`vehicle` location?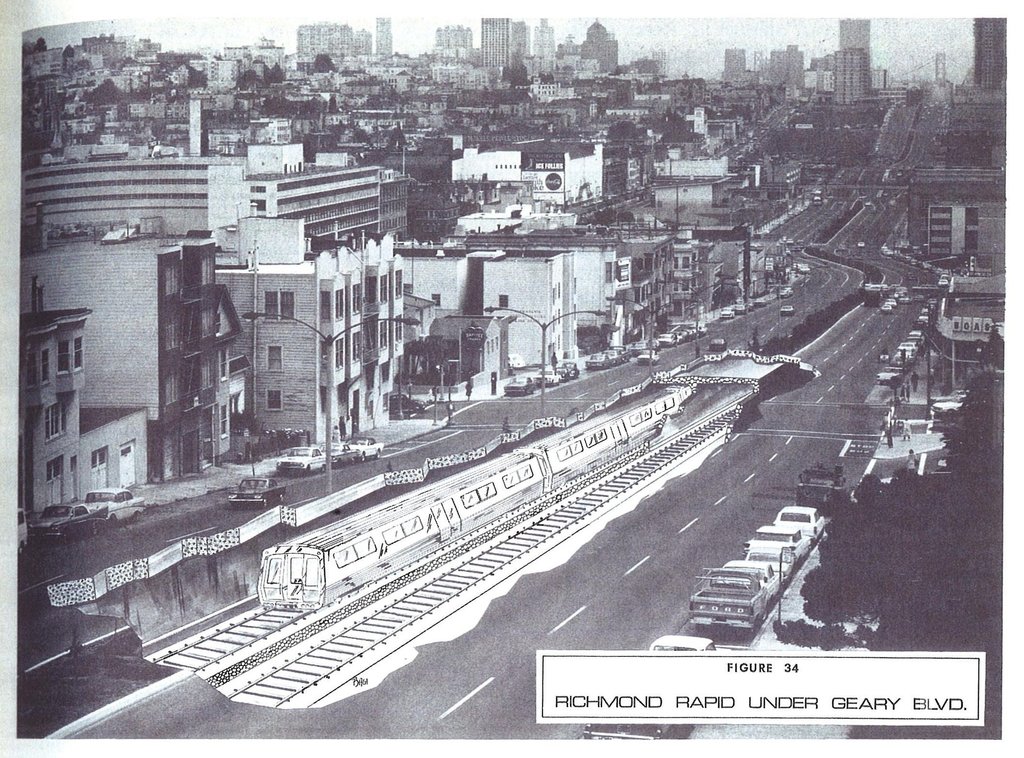
l=882, t=279, r=928, b=309
